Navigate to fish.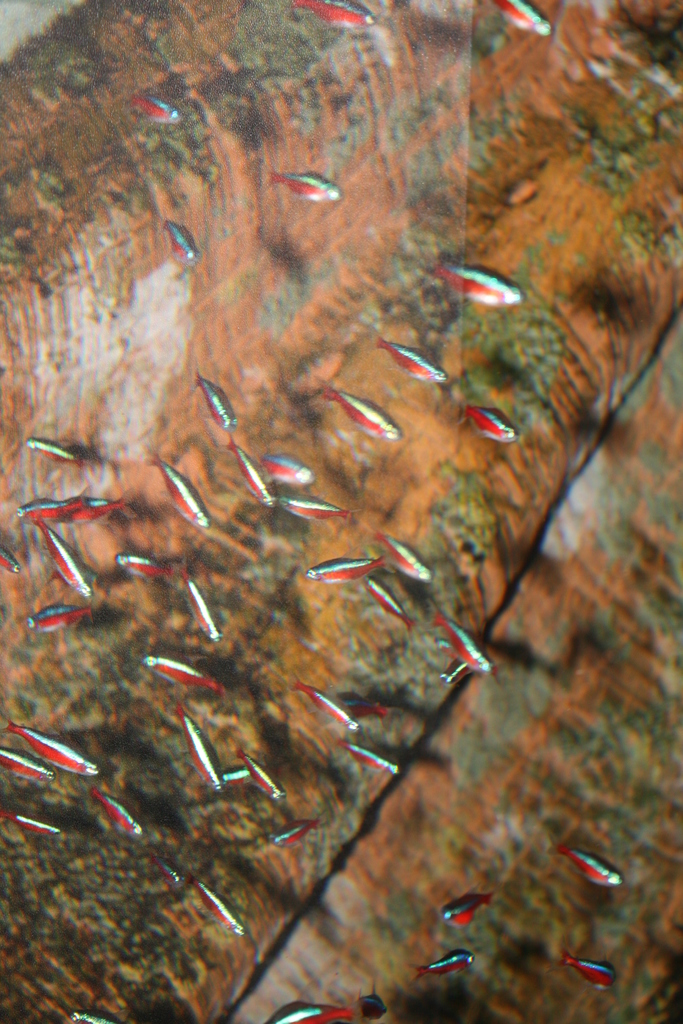
Navigation target: pyautogui.locateOnScreen(227, 436, 279, 497).
